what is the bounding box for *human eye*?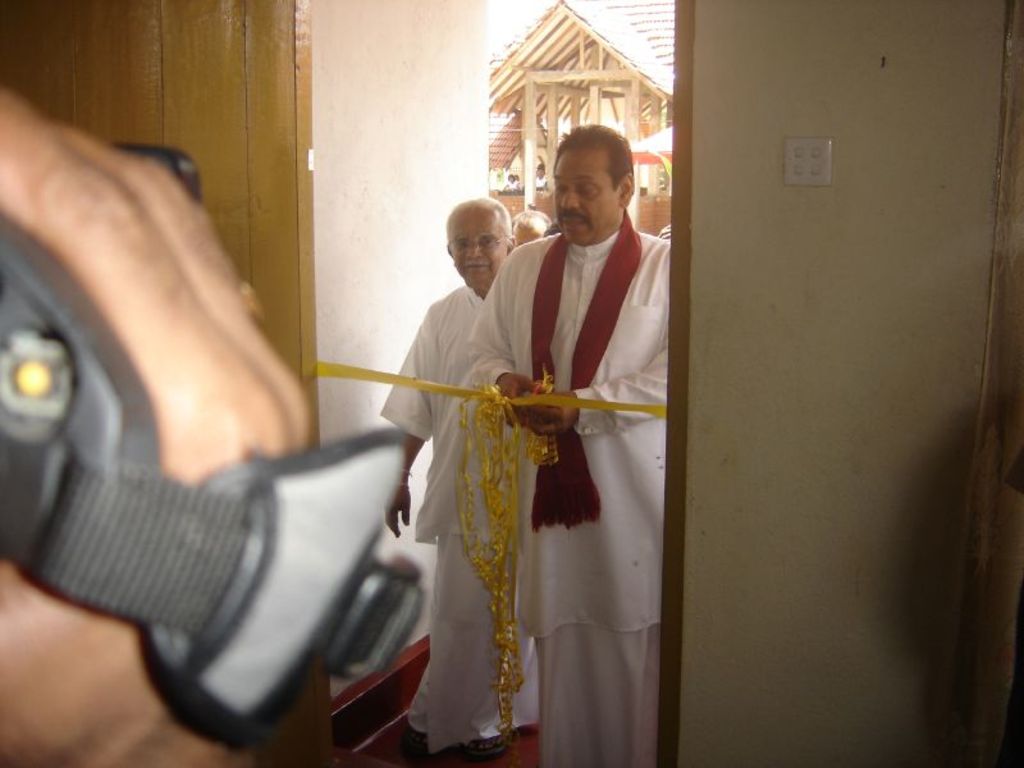
[575, 179, 599, 202].
